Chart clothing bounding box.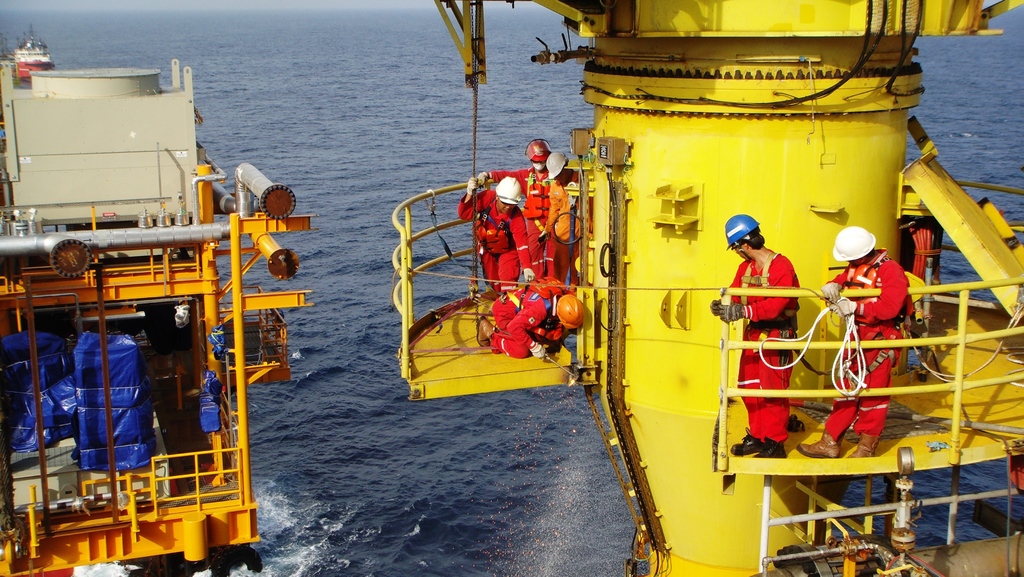
Charted: 489,277,564,357.
